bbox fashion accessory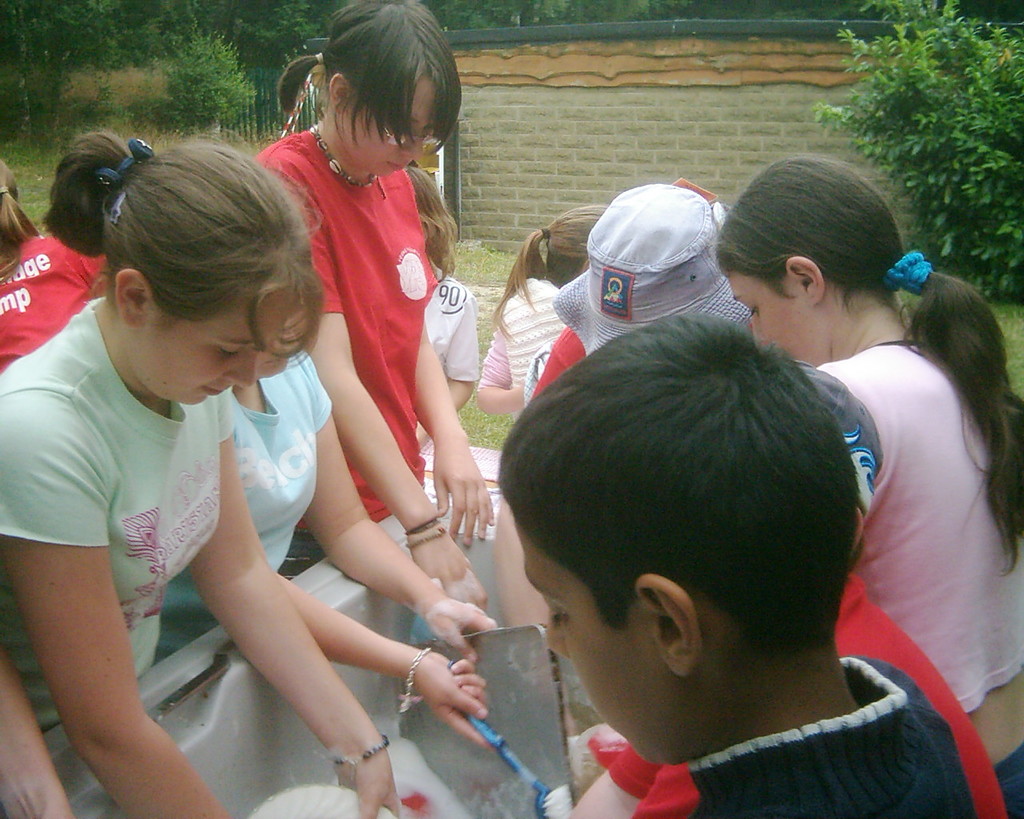
x1=330 y1=734 x2=389 y2=784
